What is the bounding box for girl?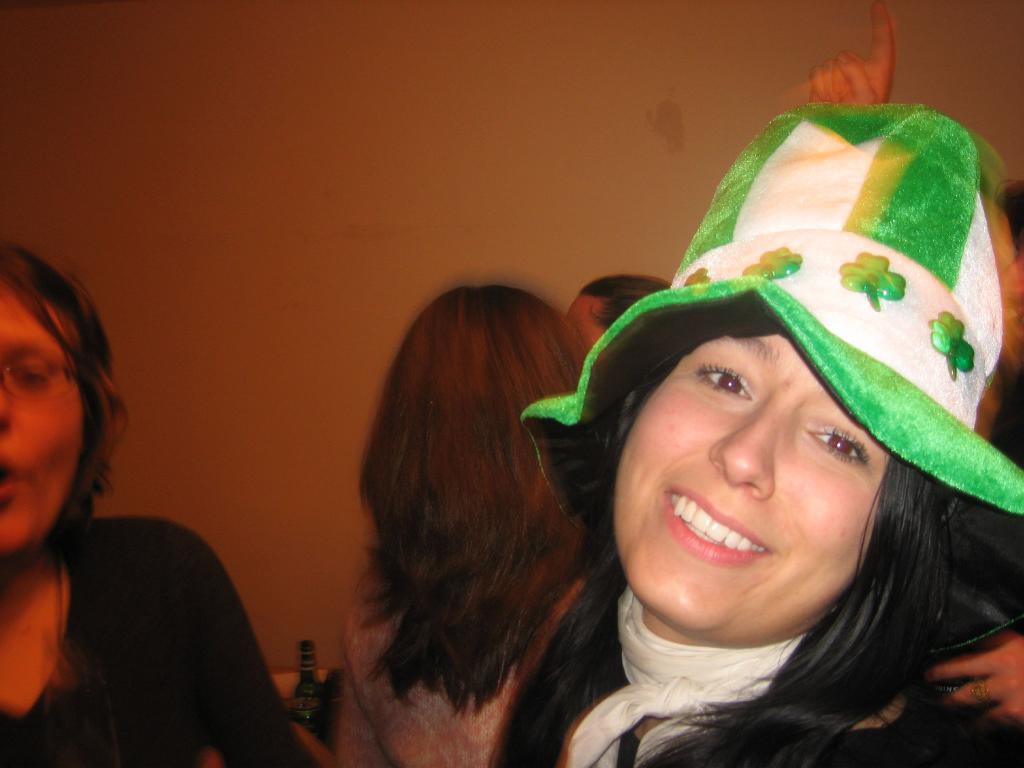
pyautogui.locateOnScreen(332, 285, 609, 767).
